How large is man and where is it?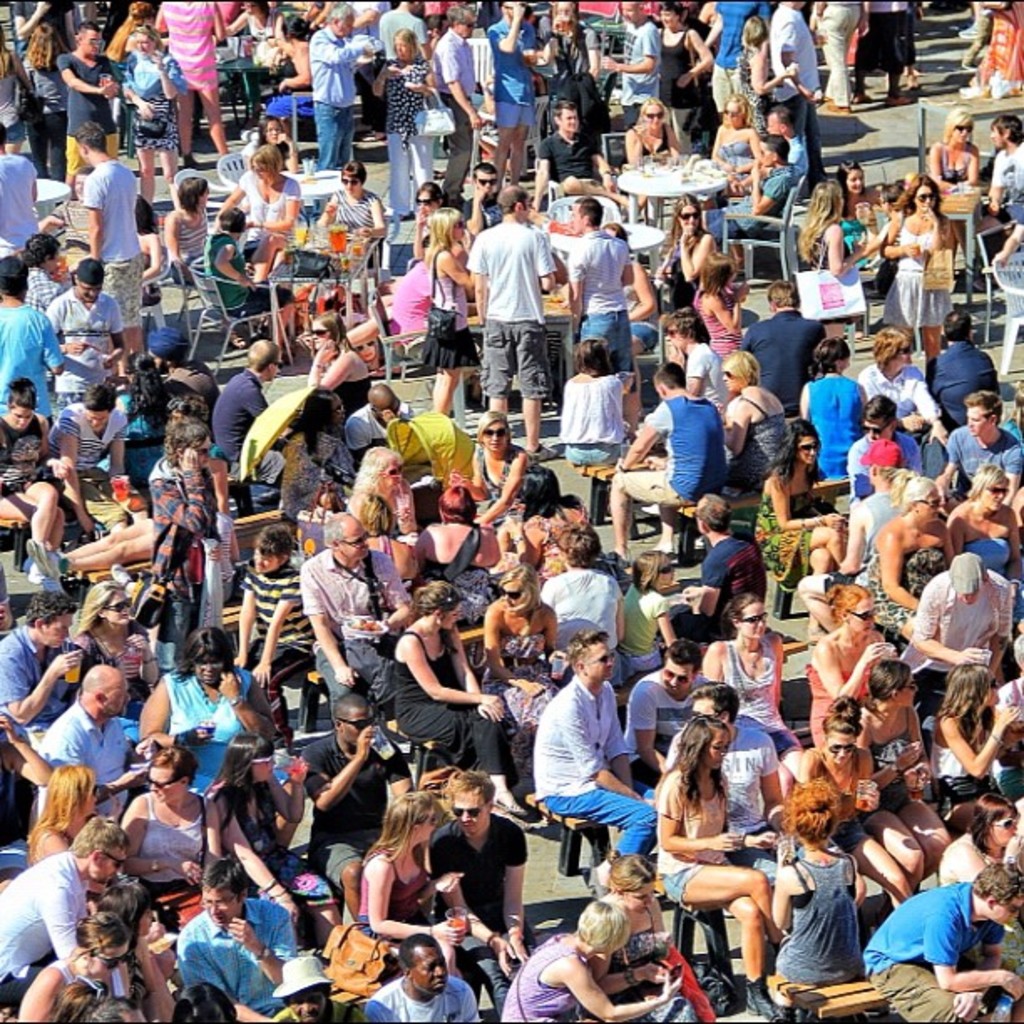
Bounding box: (0,810,125,986).
